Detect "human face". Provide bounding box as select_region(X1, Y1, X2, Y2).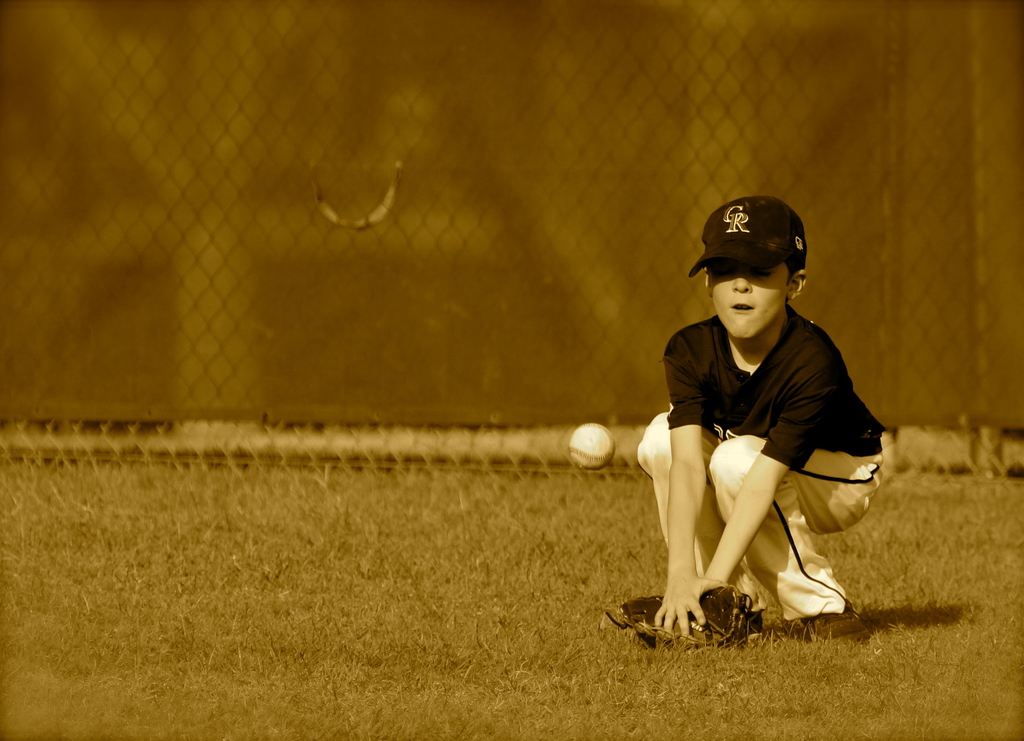
select_region(708, 260, 790, 339).
